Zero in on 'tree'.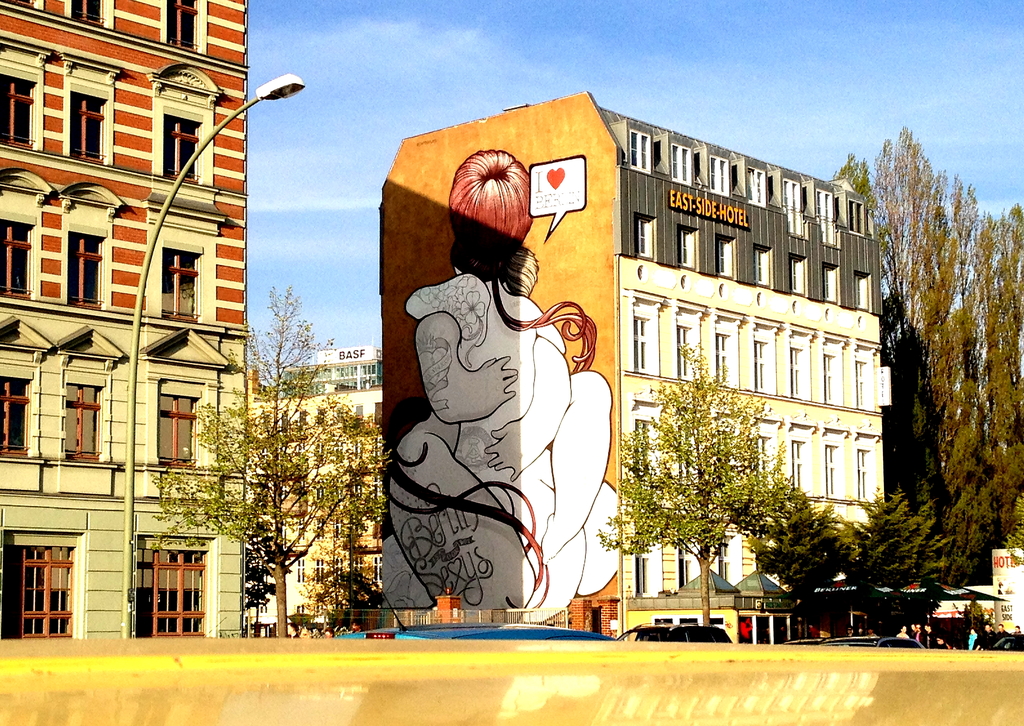
Zeroed in: <box>816,485,950,639</box>.
